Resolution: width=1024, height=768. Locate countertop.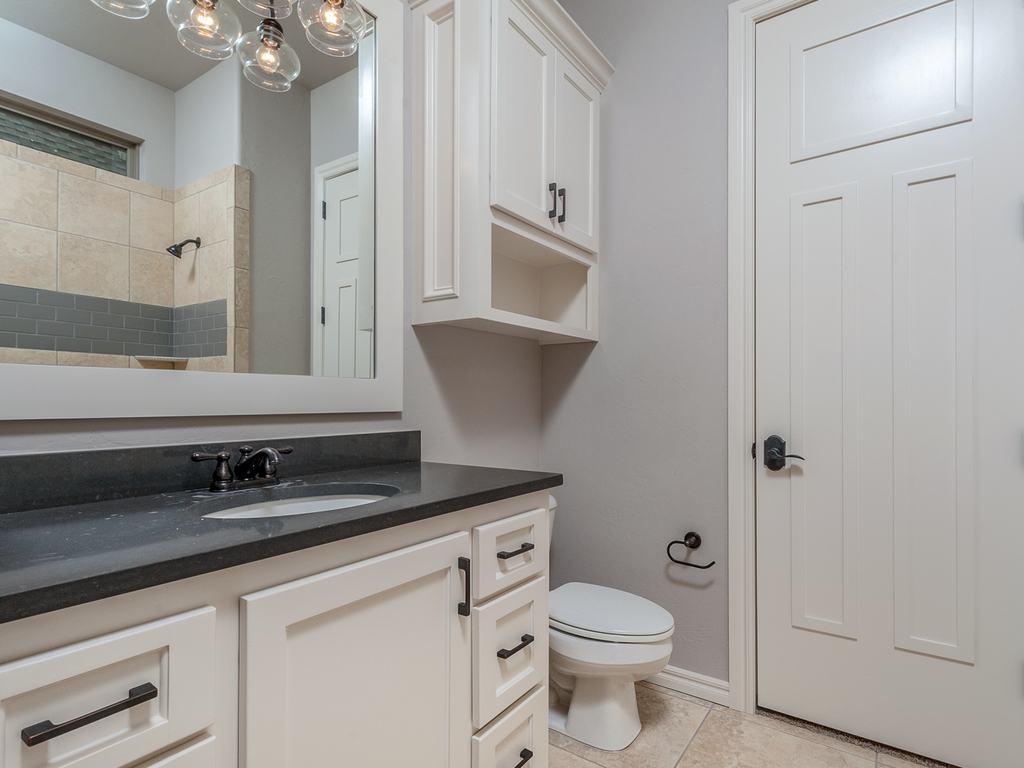
(left=0, top=449, right=564, bottom=624).
